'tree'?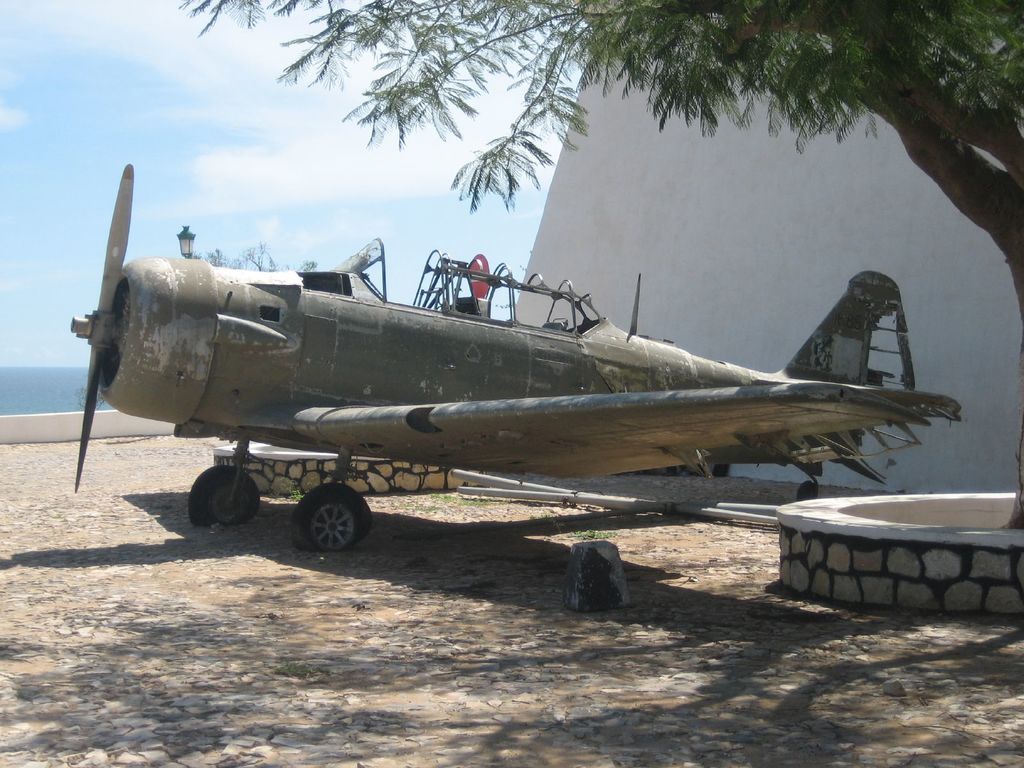
172, 0, 1023, 317
